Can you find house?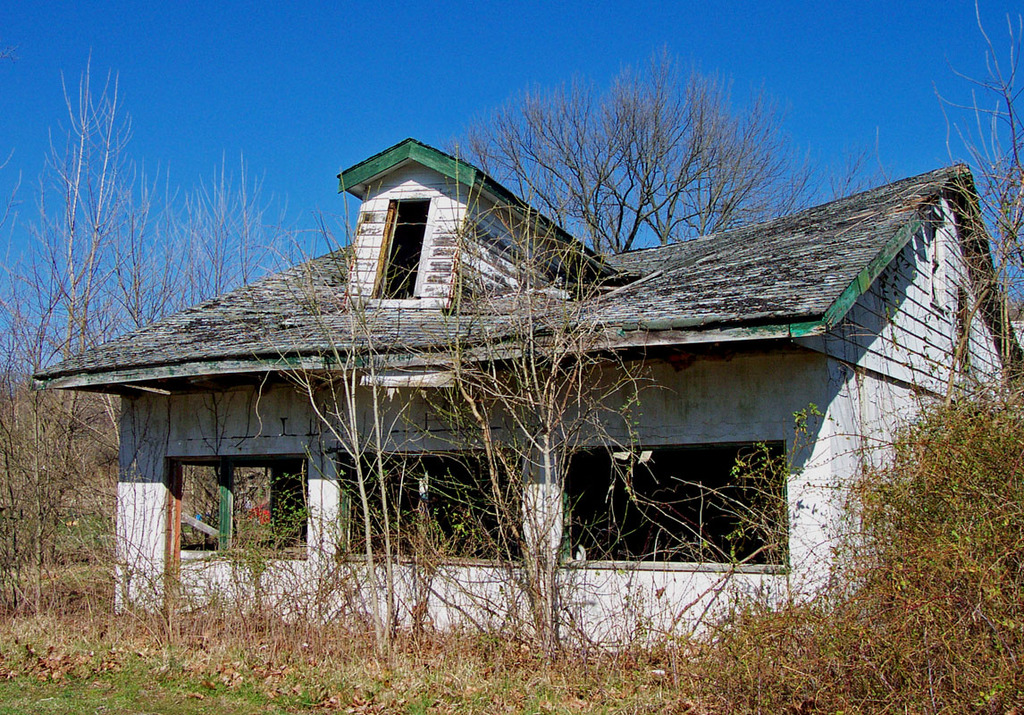
Yes, bounding box: <region>27, 133, 1023, 659</region>.
